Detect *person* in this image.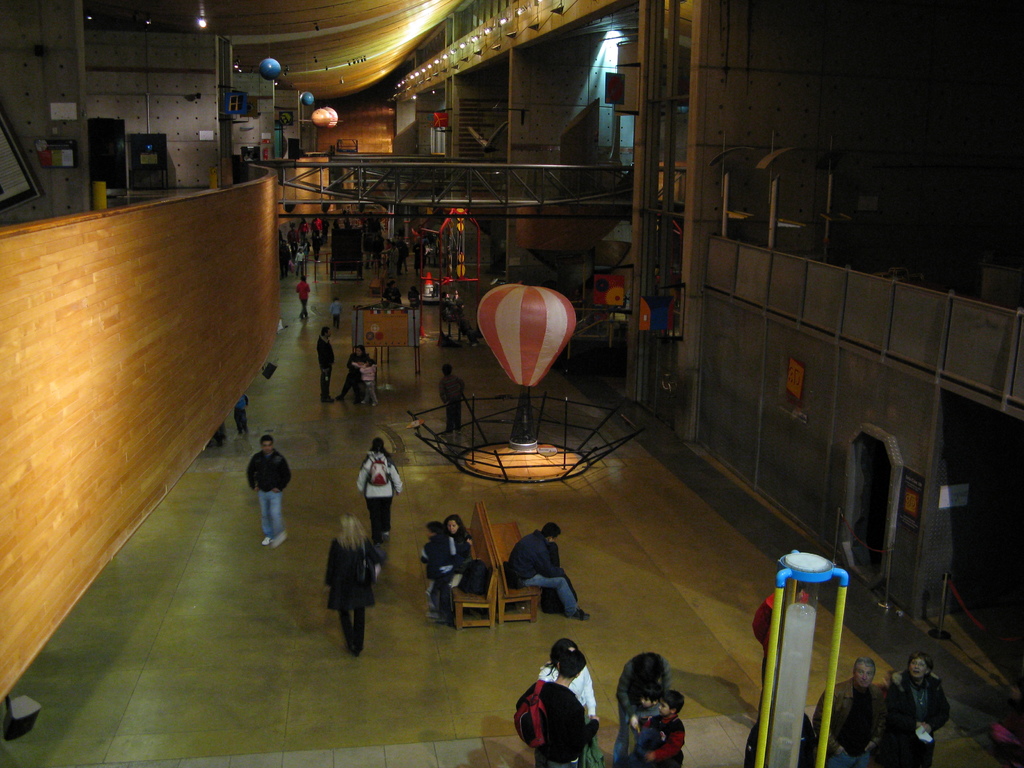
Detection: region(319, 324, 330, 401).
